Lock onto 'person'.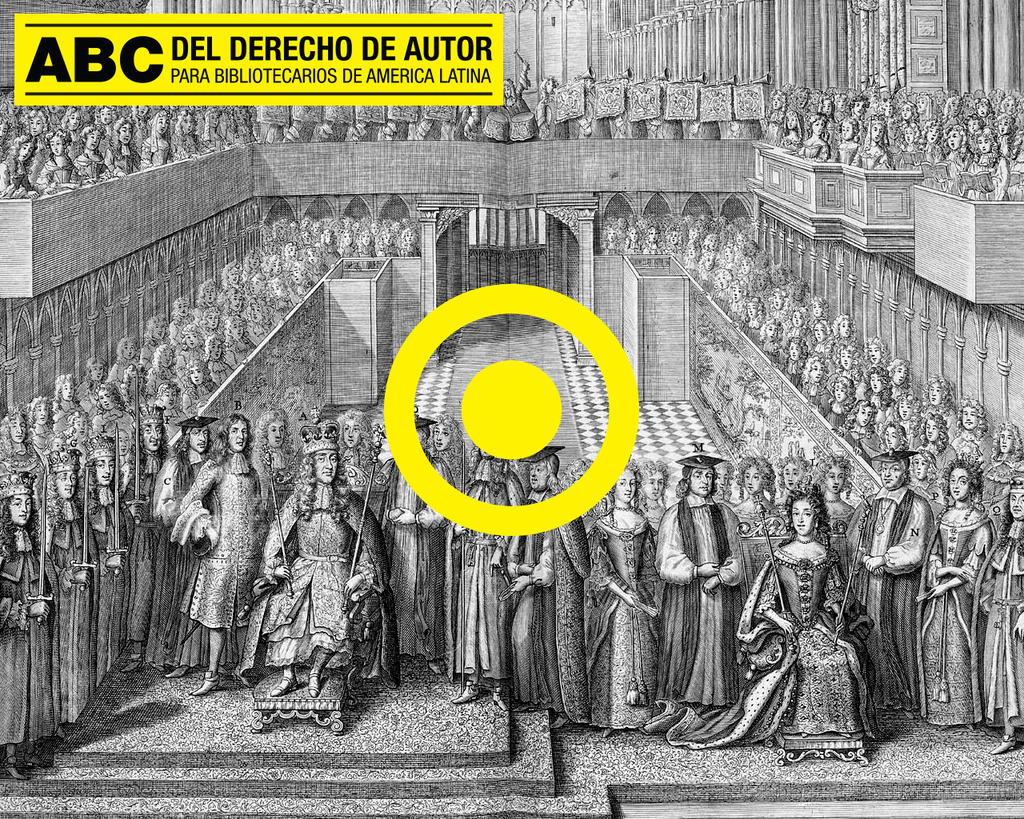
Locked: bbox=[63, 104, 91, 131].
